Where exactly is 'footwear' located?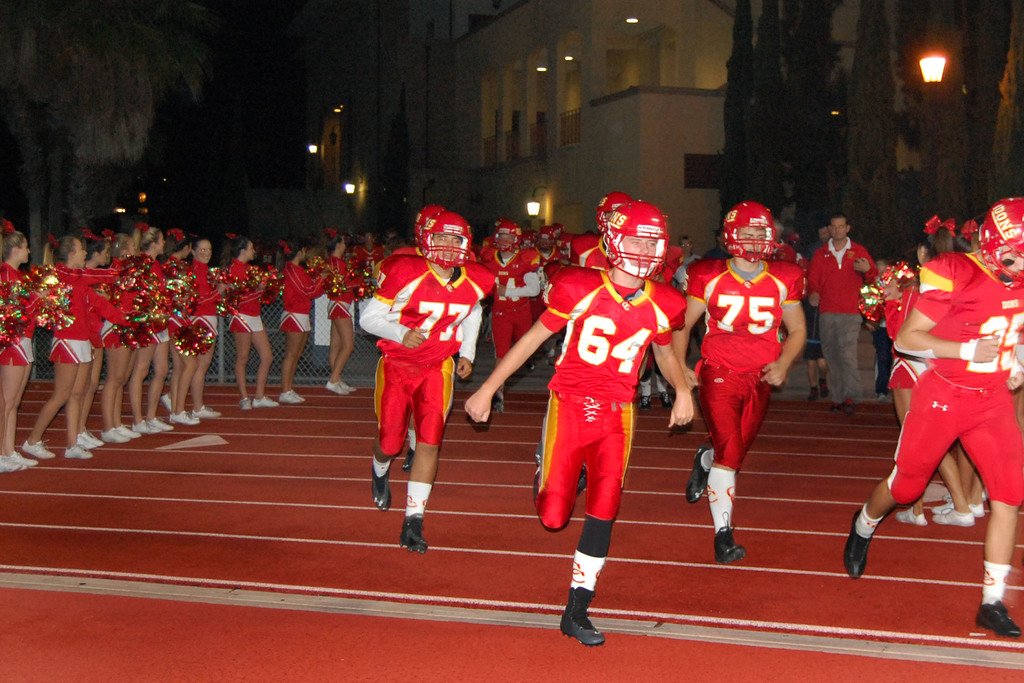
Its bounding box is region(641, 394, 652, 411).
